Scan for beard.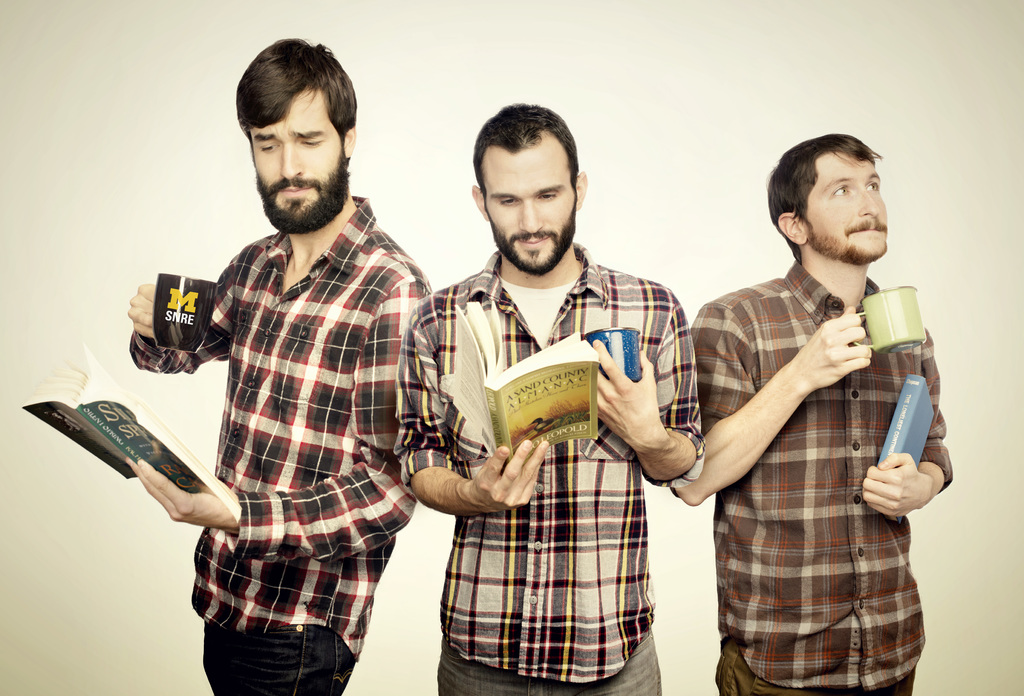
Scan result: <box>255,153,351,234</box>.
